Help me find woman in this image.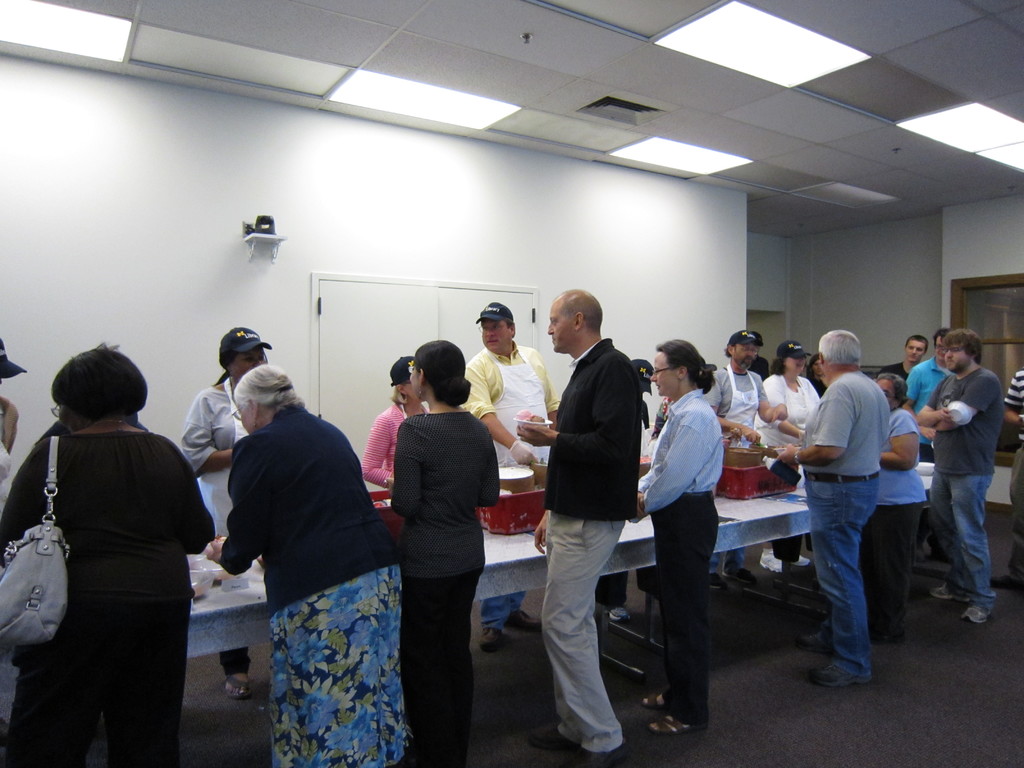
Found it: (x1=861, y1=373, x2=931, y2=648).
